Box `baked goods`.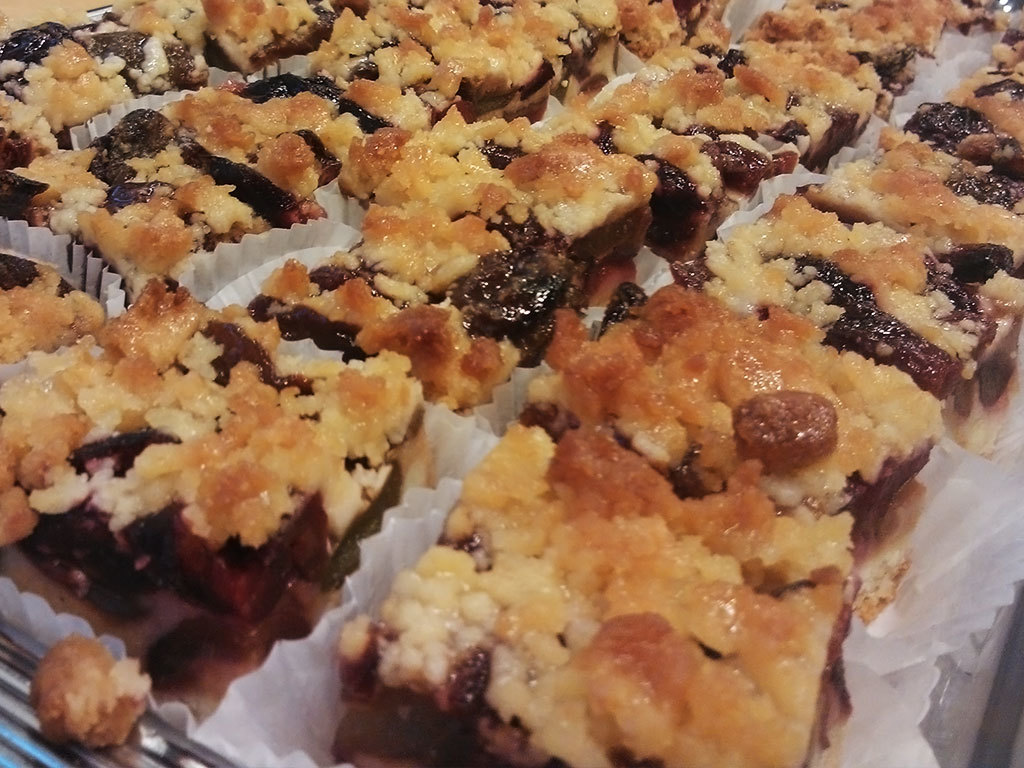
24/629/153/747.
